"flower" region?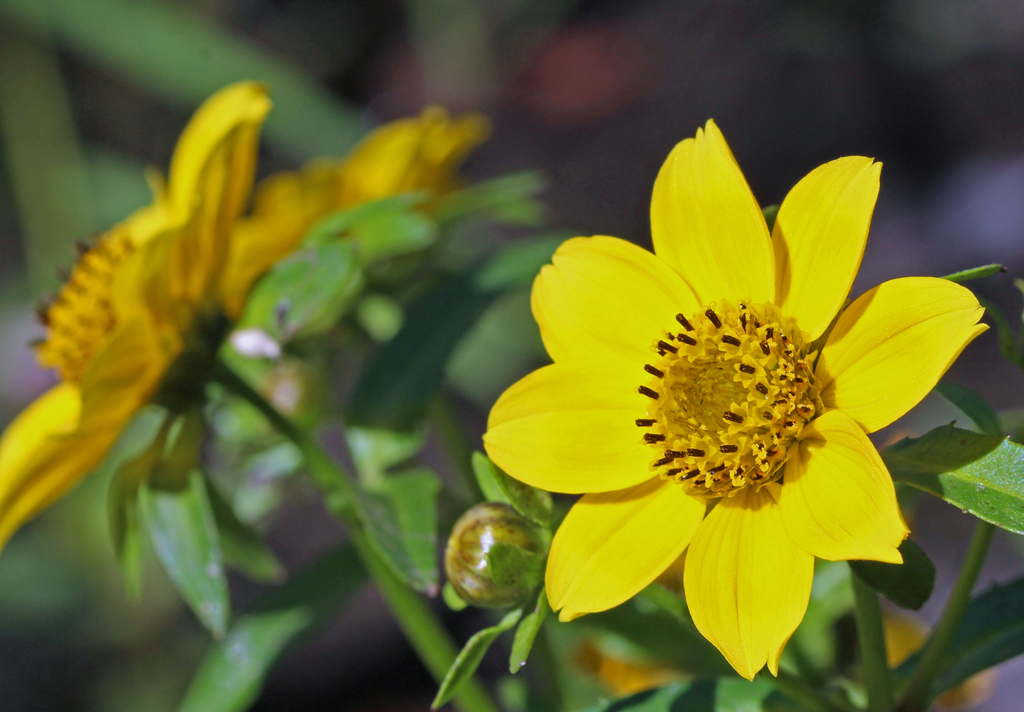
BBox(578, 429, 996, 711)
